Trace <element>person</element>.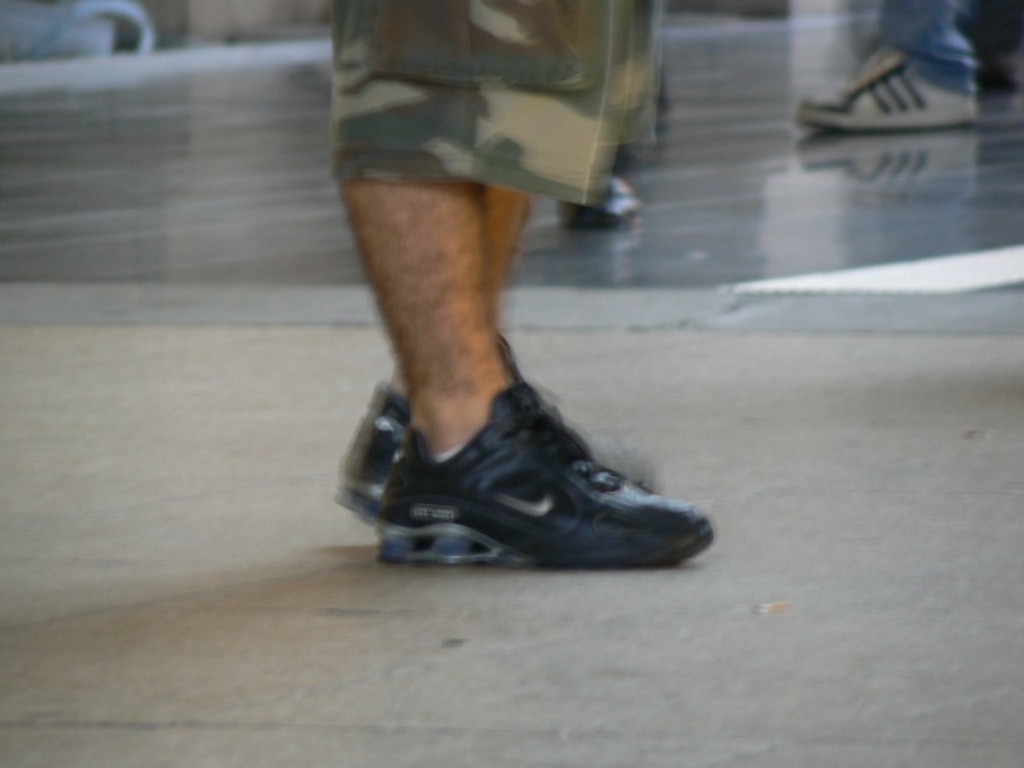
Traced to [321, 0, 718, 567].
